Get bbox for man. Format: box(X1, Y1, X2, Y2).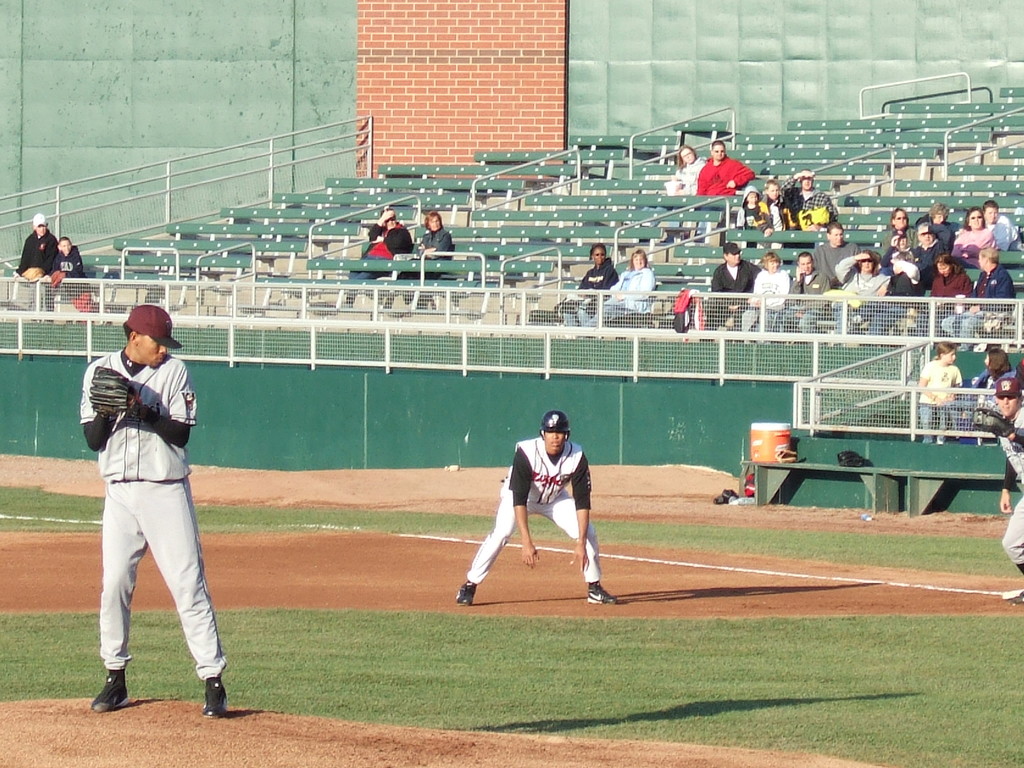
box(74, 296, 232, 719).
